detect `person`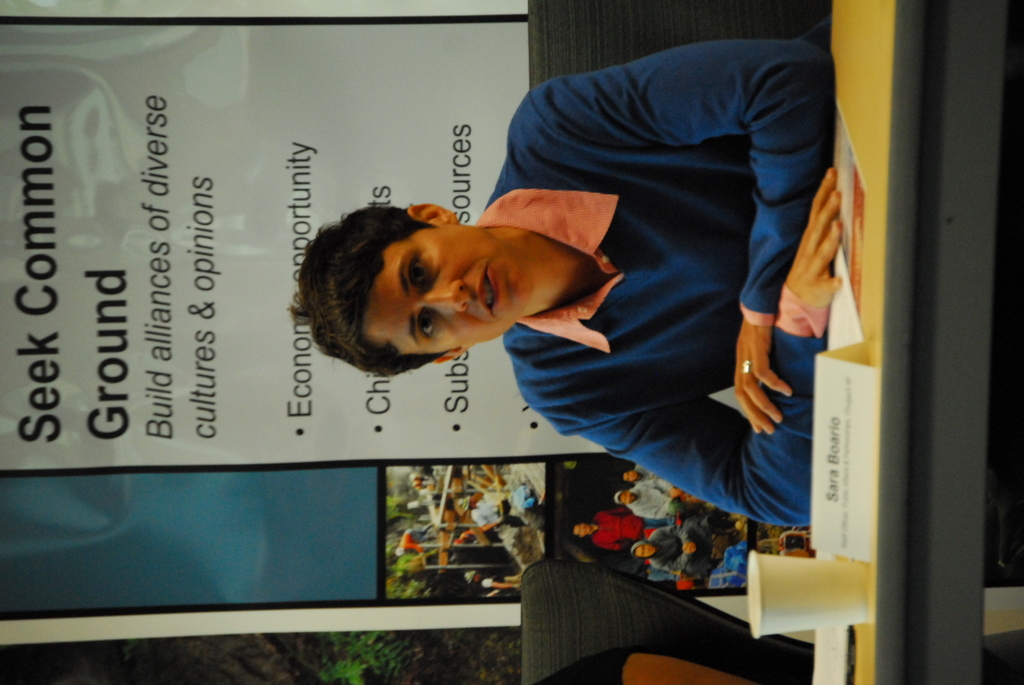
577:458:744:595
